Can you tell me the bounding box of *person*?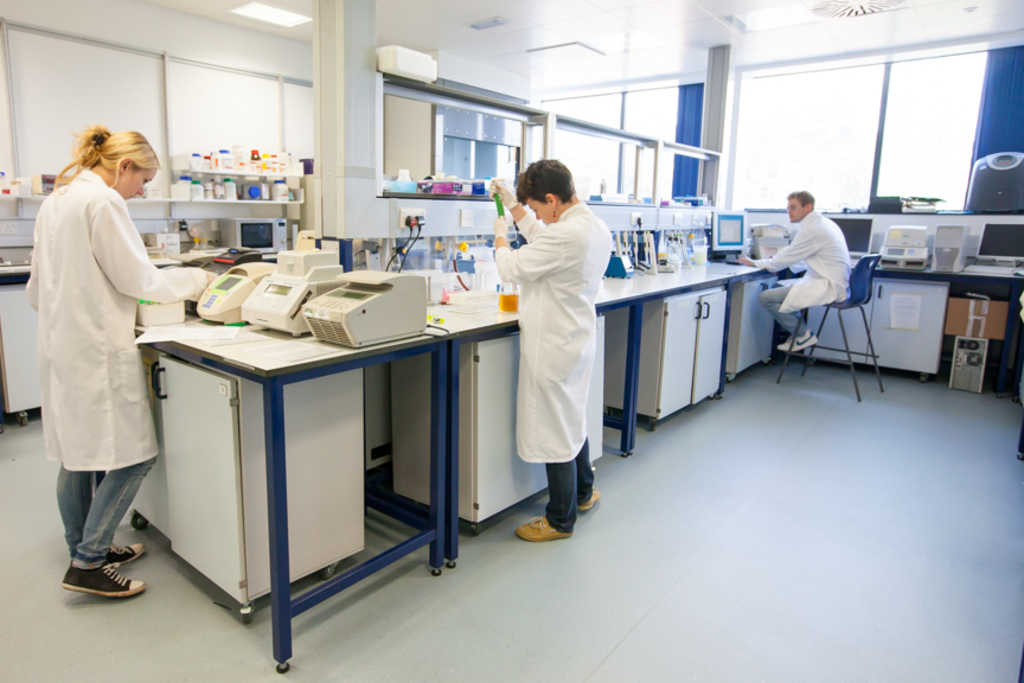
[34,123,173,604].
